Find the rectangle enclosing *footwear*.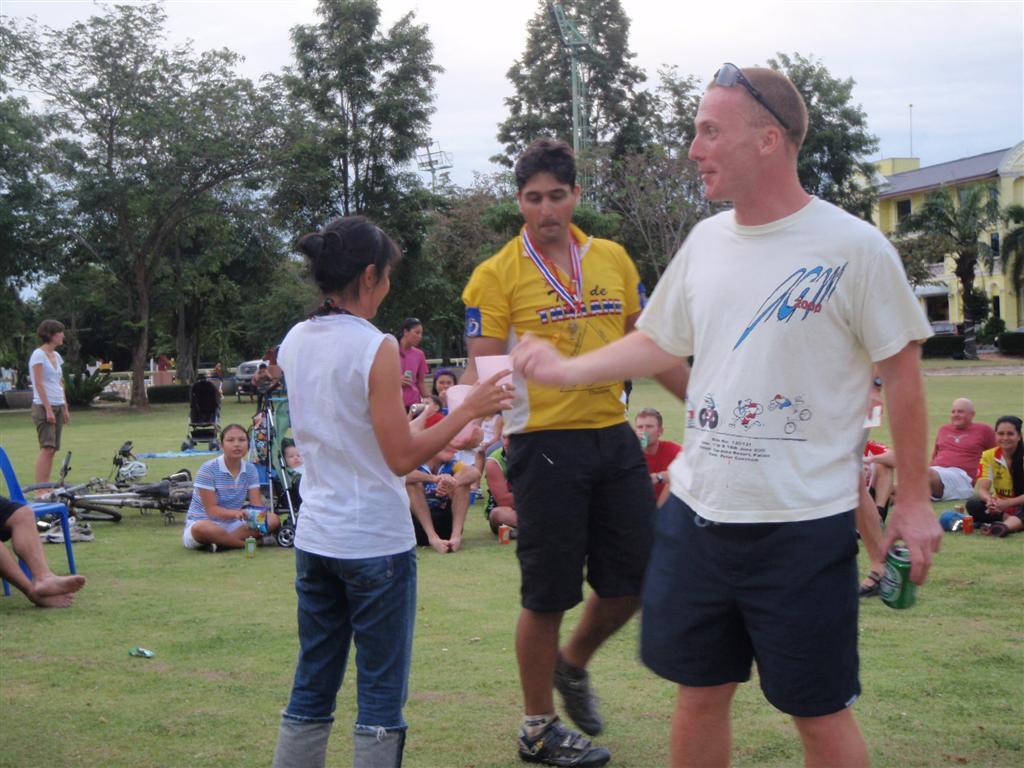
l=518, t=720, r=604, b=766.
